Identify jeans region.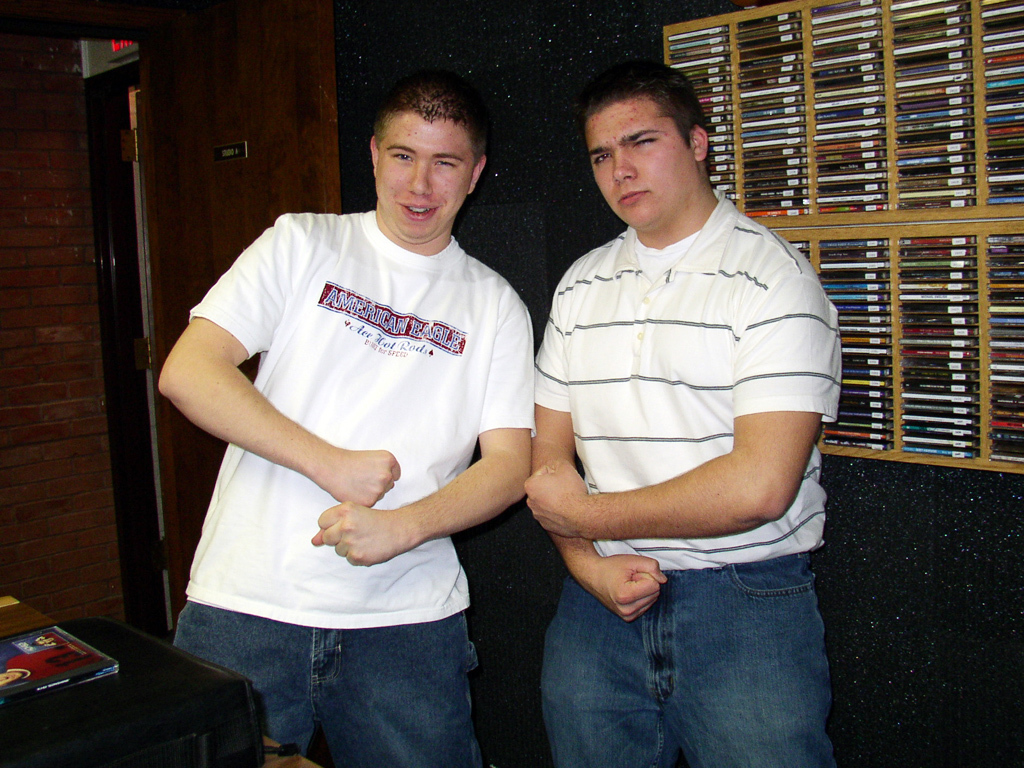
Region: x1=173 y1=599 x2=486 y2=767.
